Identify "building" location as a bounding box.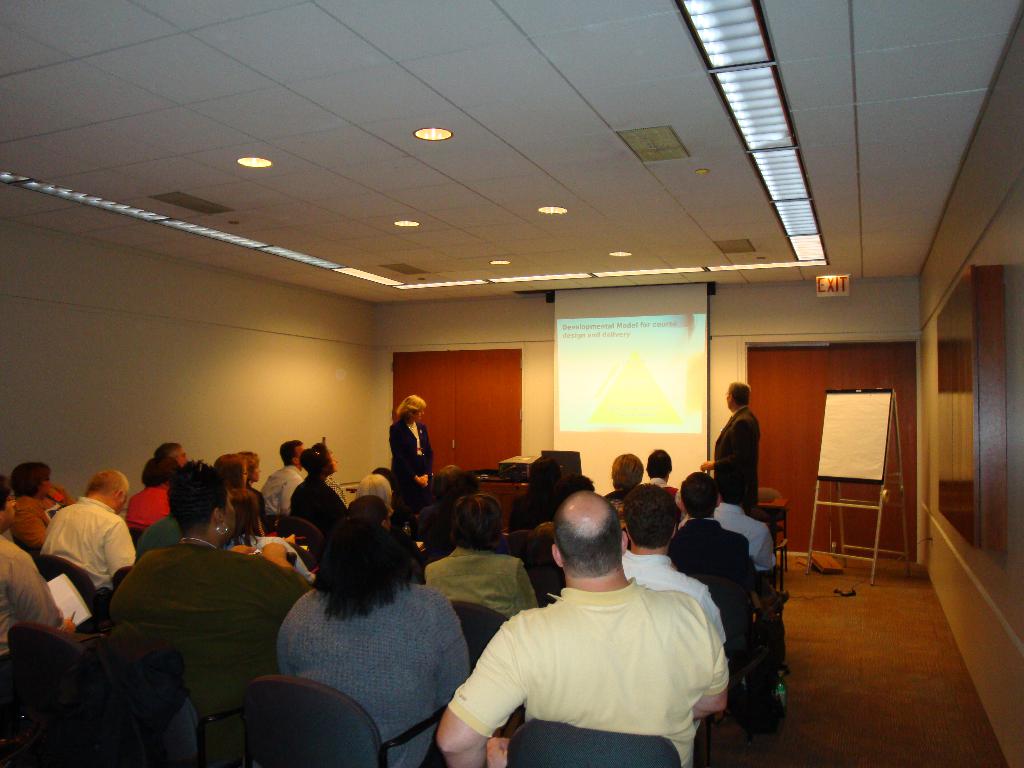
(left=0, top=0, right=1023, bottom=767).
